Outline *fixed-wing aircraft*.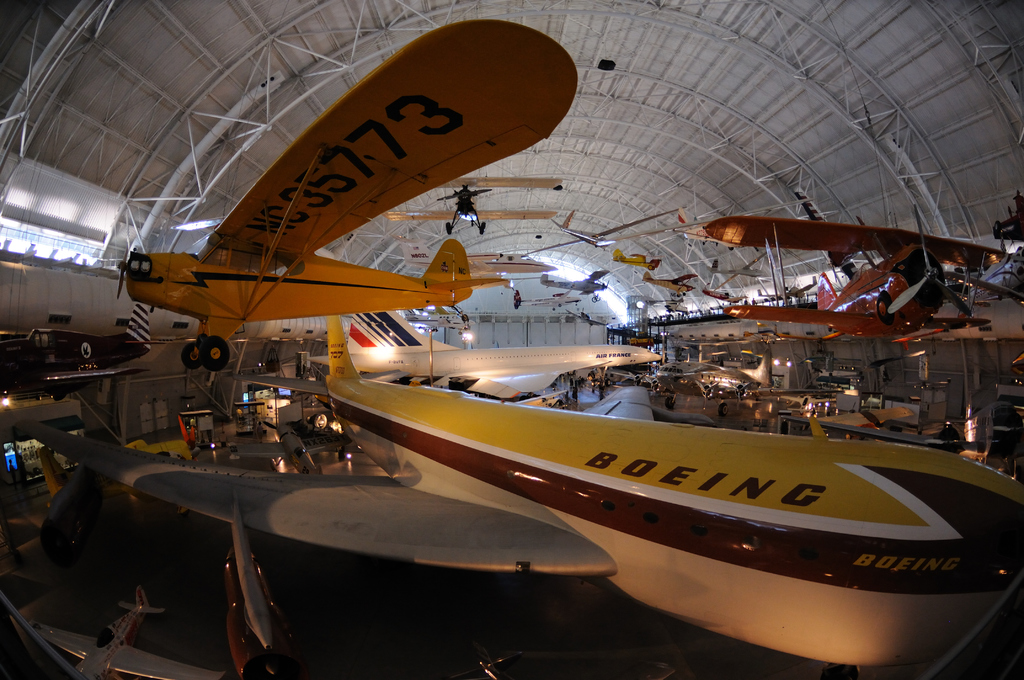
Outline: [left=110, top=20, right=504, bottom=371].
